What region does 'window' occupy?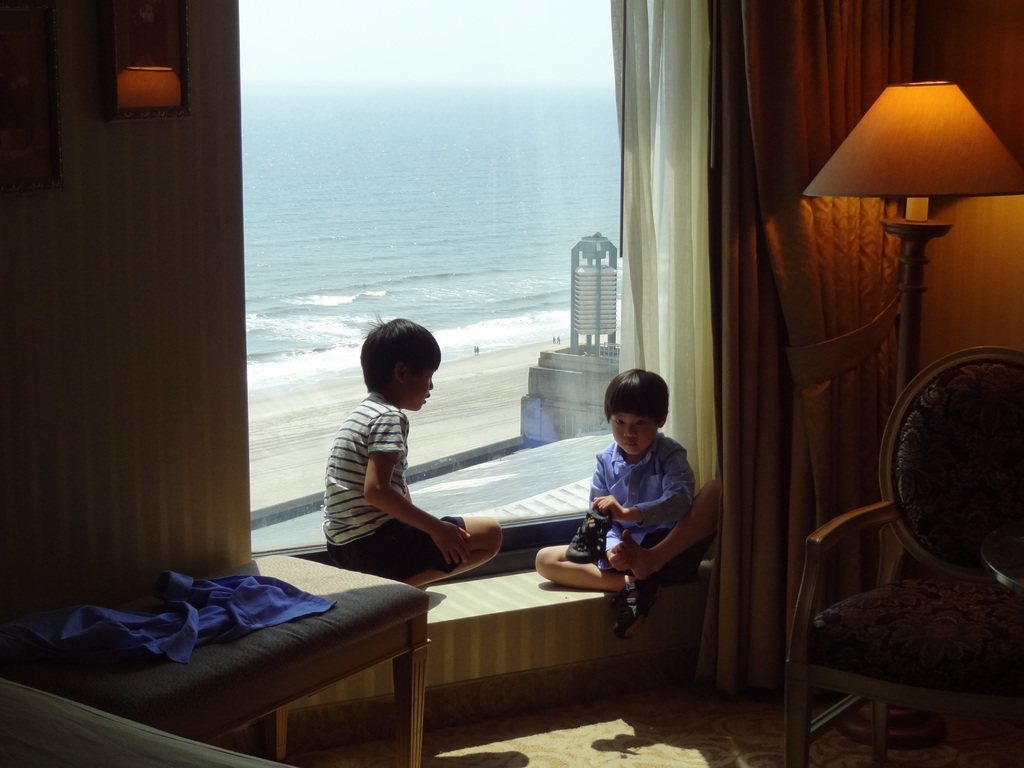
detection(235, 0, 646, 563).
